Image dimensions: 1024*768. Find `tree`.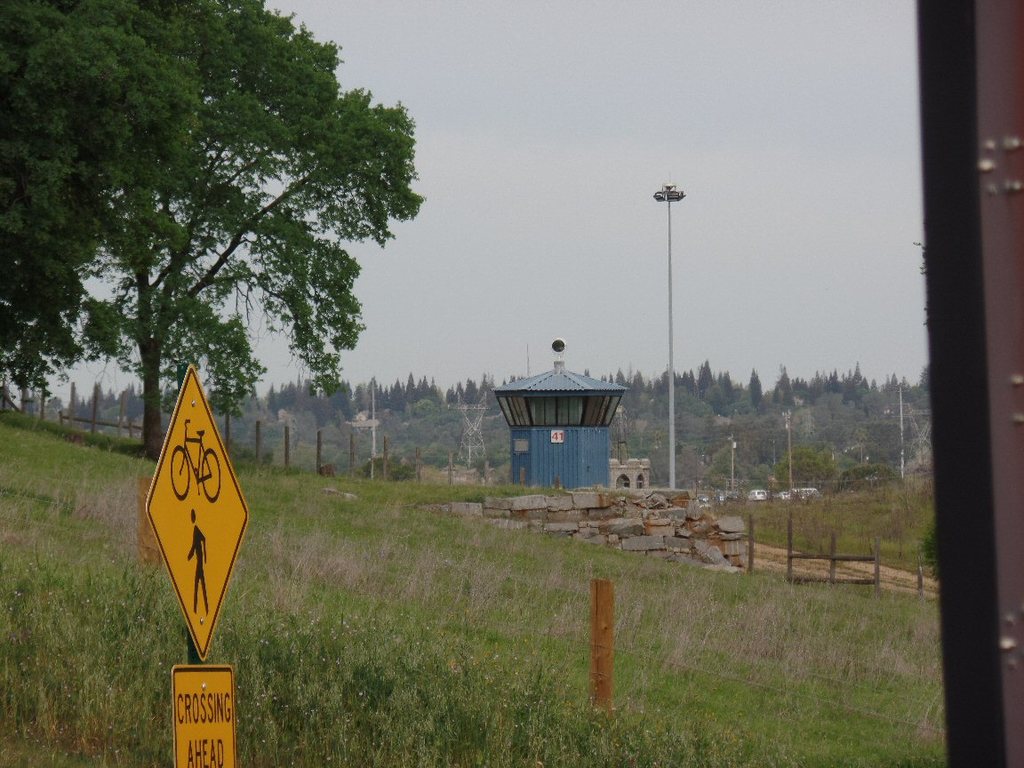
829,361,875,407.
